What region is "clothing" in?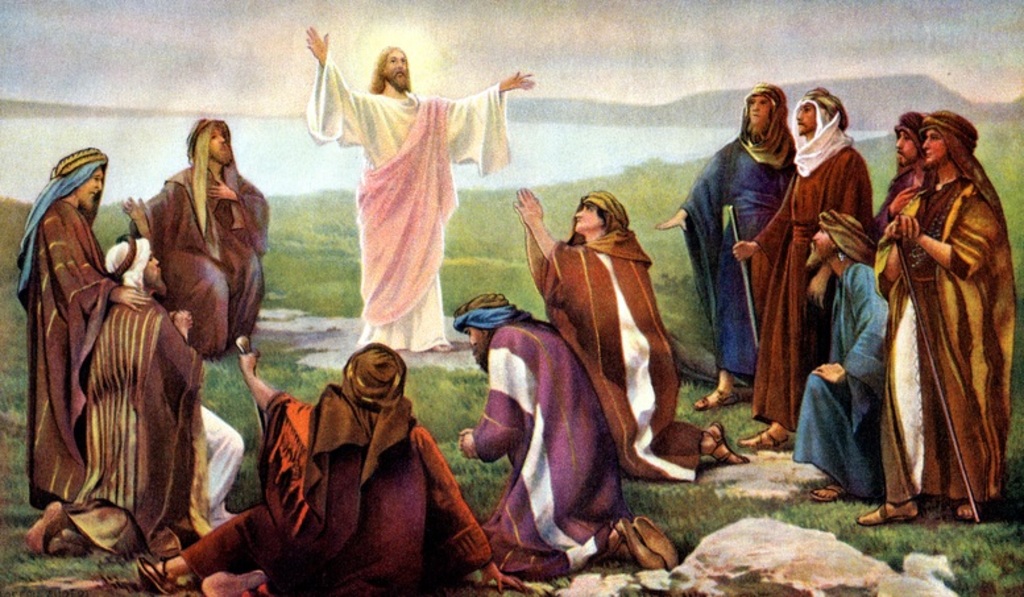
797, 264, 890, 513.
